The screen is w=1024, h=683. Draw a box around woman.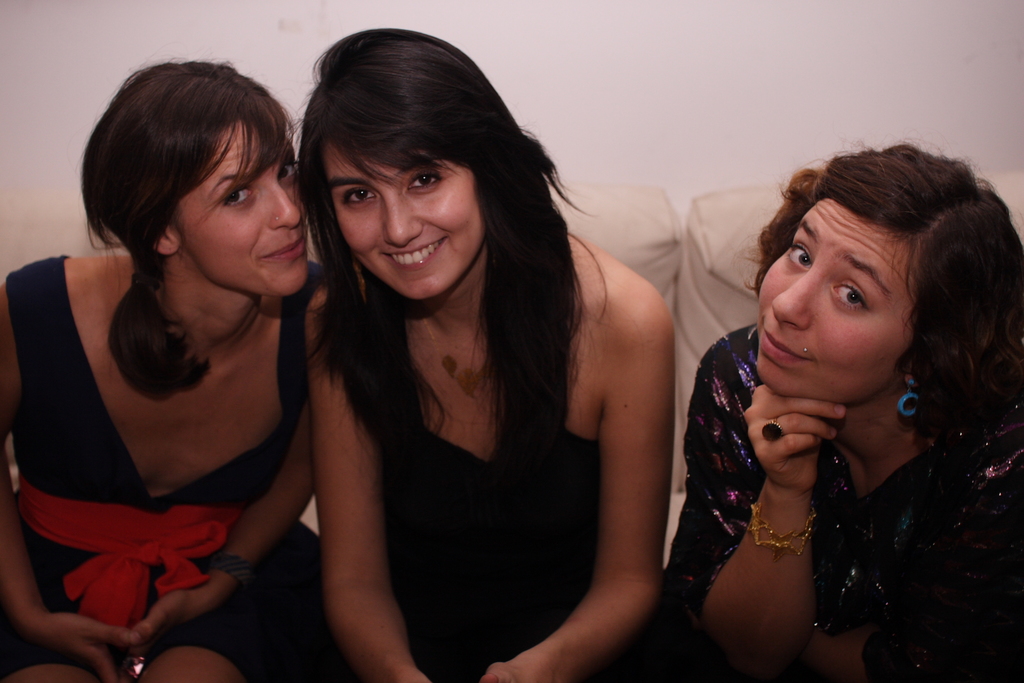
bbox=[294, 26, 682, 682].
